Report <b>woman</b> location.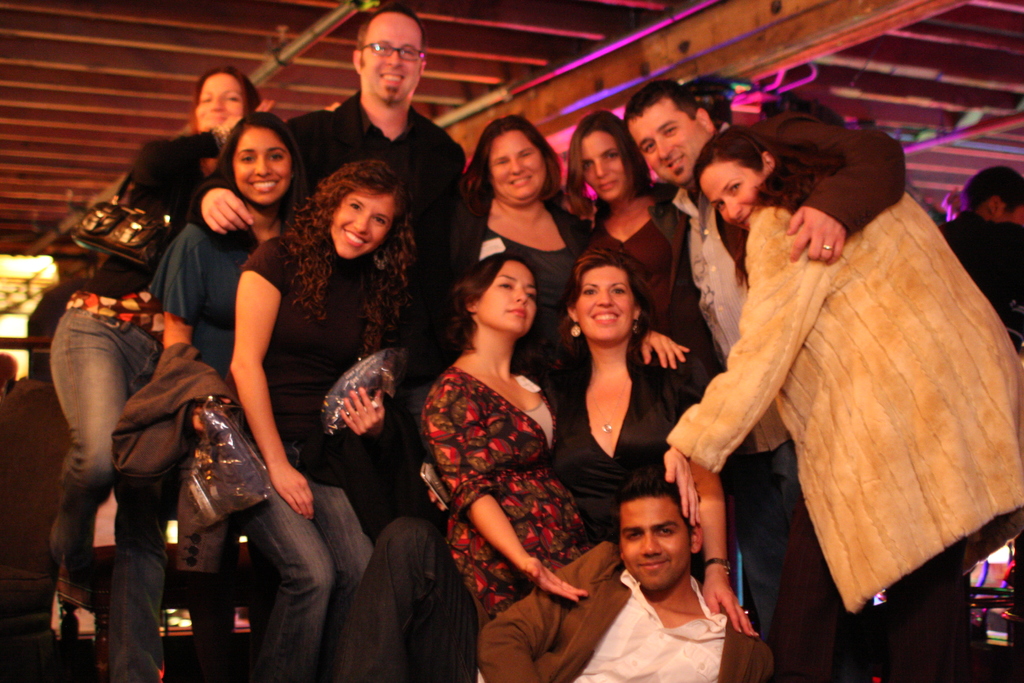
Report: 559/100/728/361.
